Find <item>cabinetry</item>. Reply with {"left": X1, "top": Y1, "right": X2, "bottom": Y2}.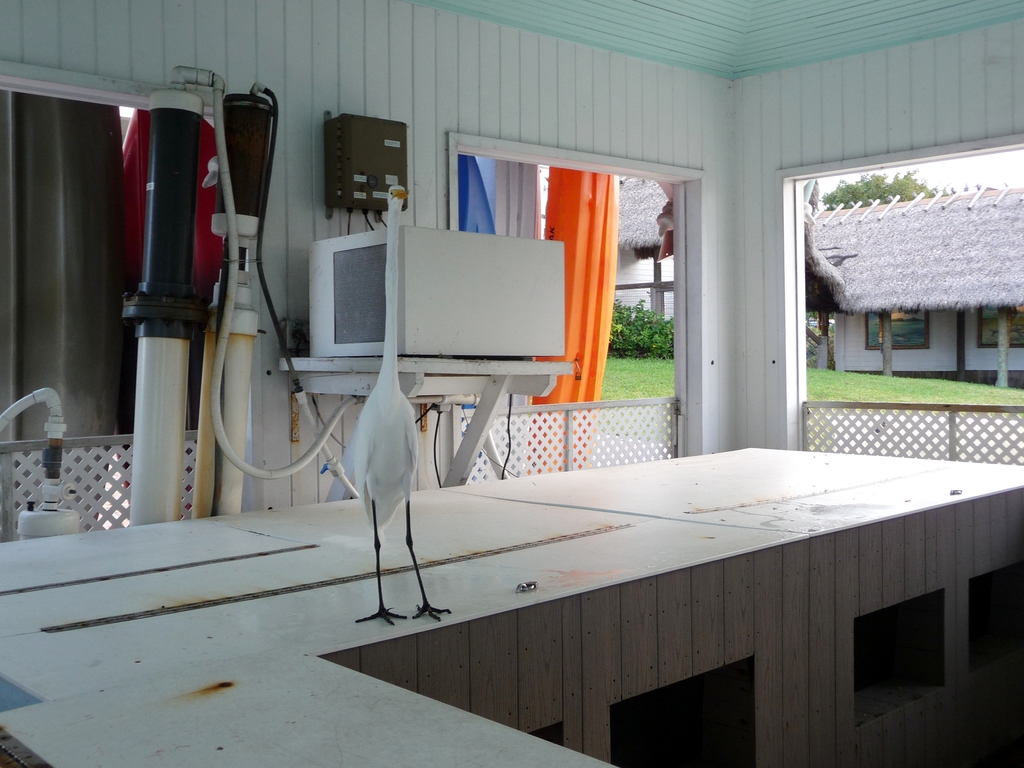
{"left": 146, "top": 48, "right": 986, "bottom": 687}.
